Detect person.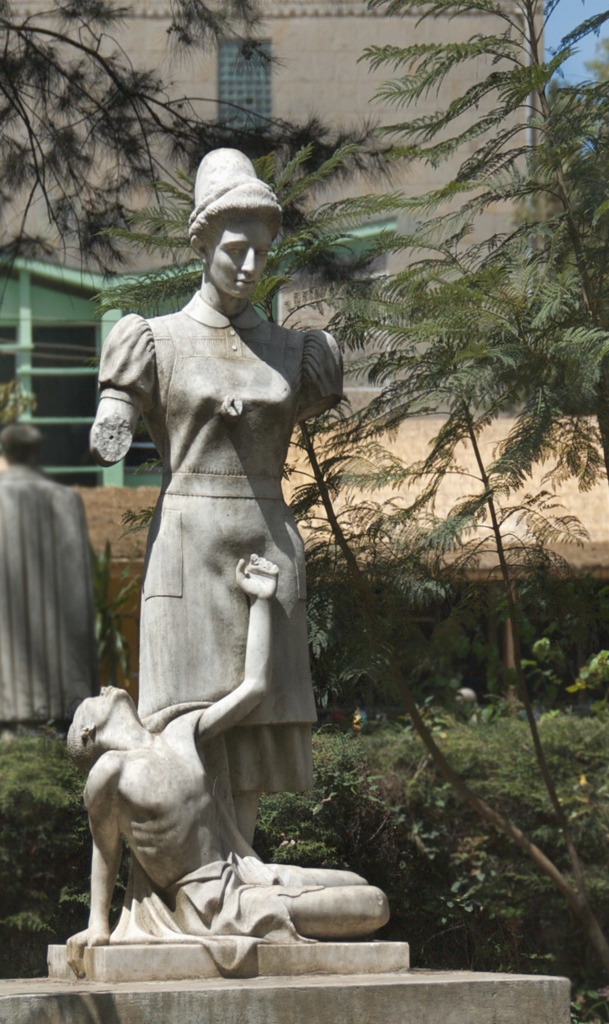
Detected at Rect(64, 554, 391, 972).
